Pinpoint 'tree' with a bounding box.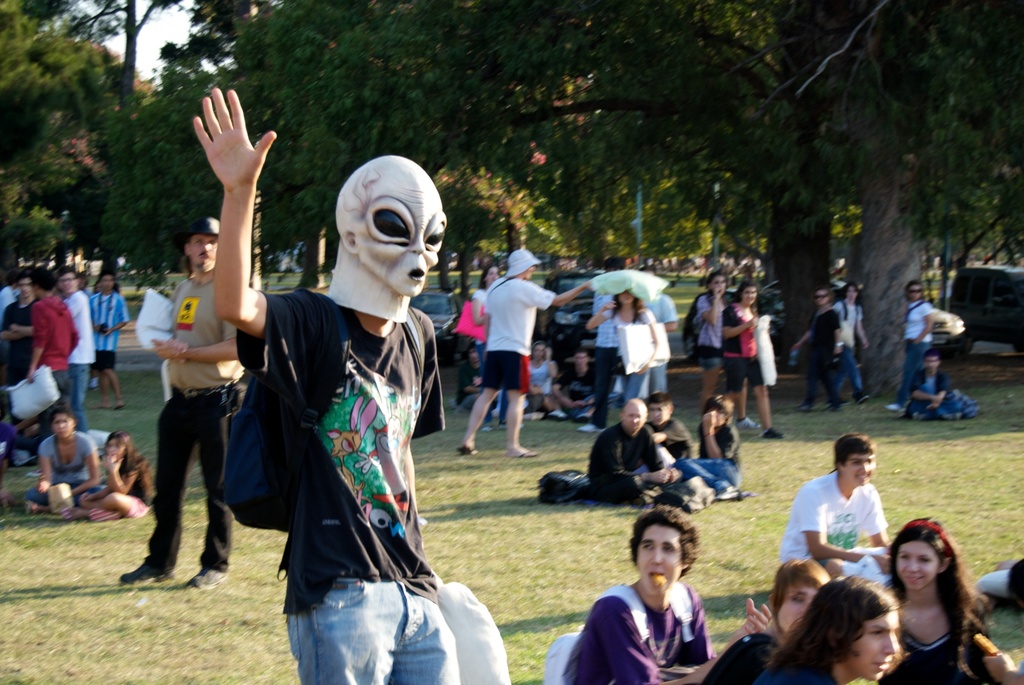
x1=26 y1=0 x2=191 y2=287.
